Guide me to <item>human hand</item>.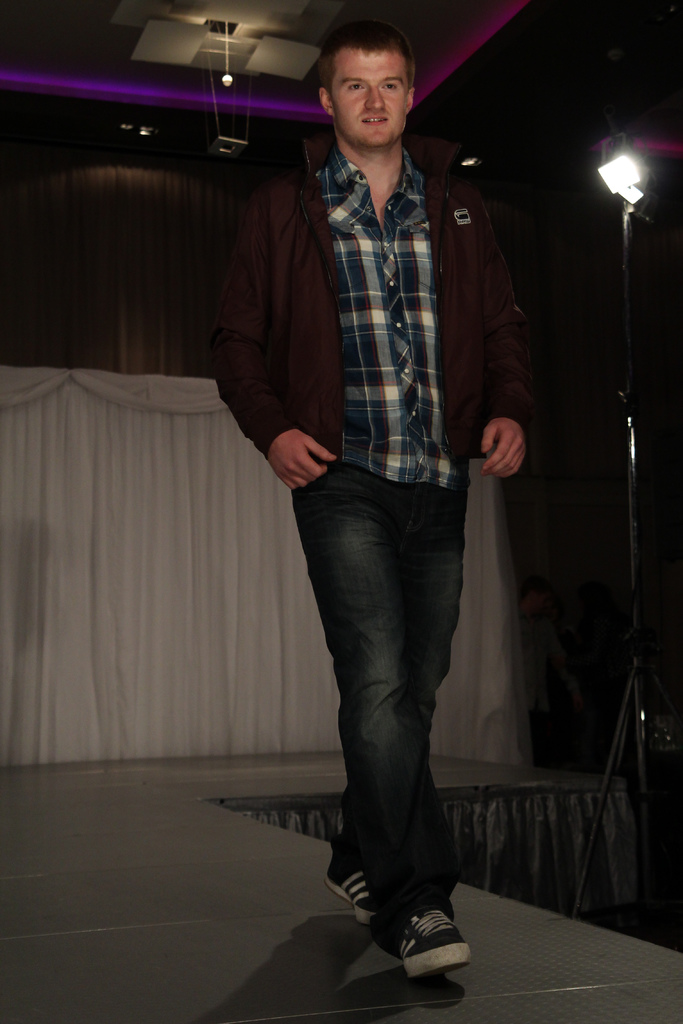
Guidance: <region>475, 412, 530, 481</region>.
